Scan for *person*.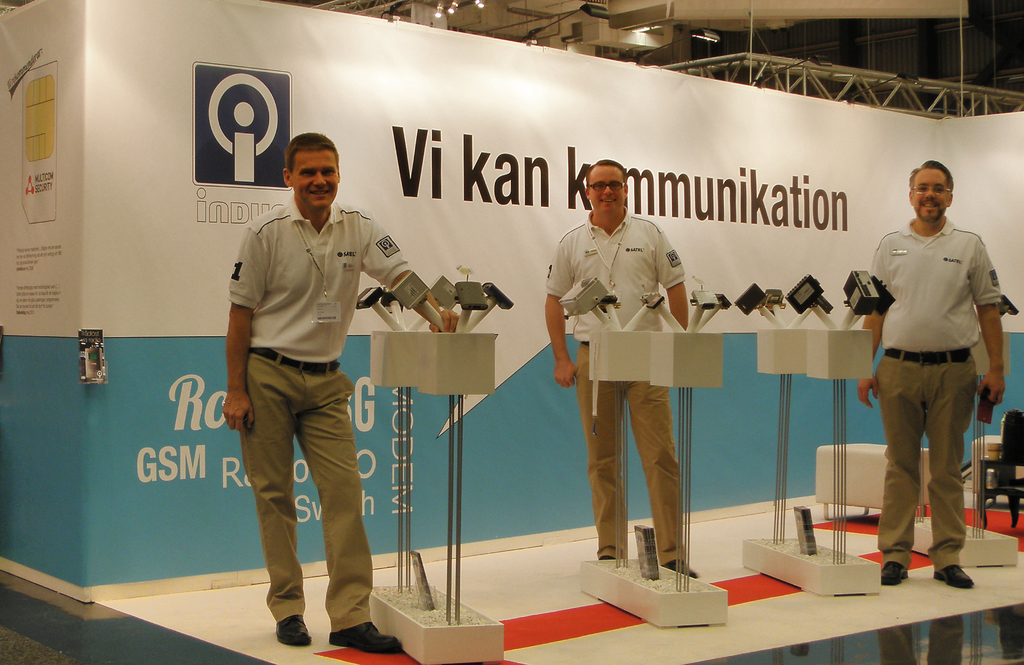
Scan result: 220/132/458/659.
